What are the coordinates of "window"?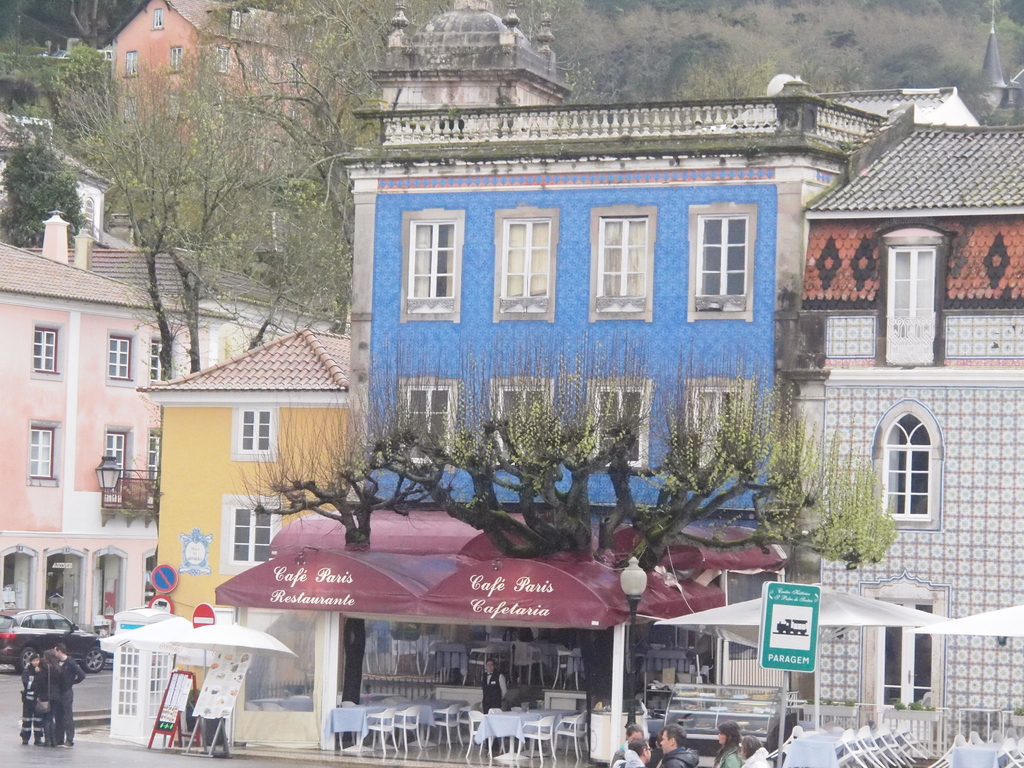
pyautogui.locateOnScreen(31, 321, 67, 383).
